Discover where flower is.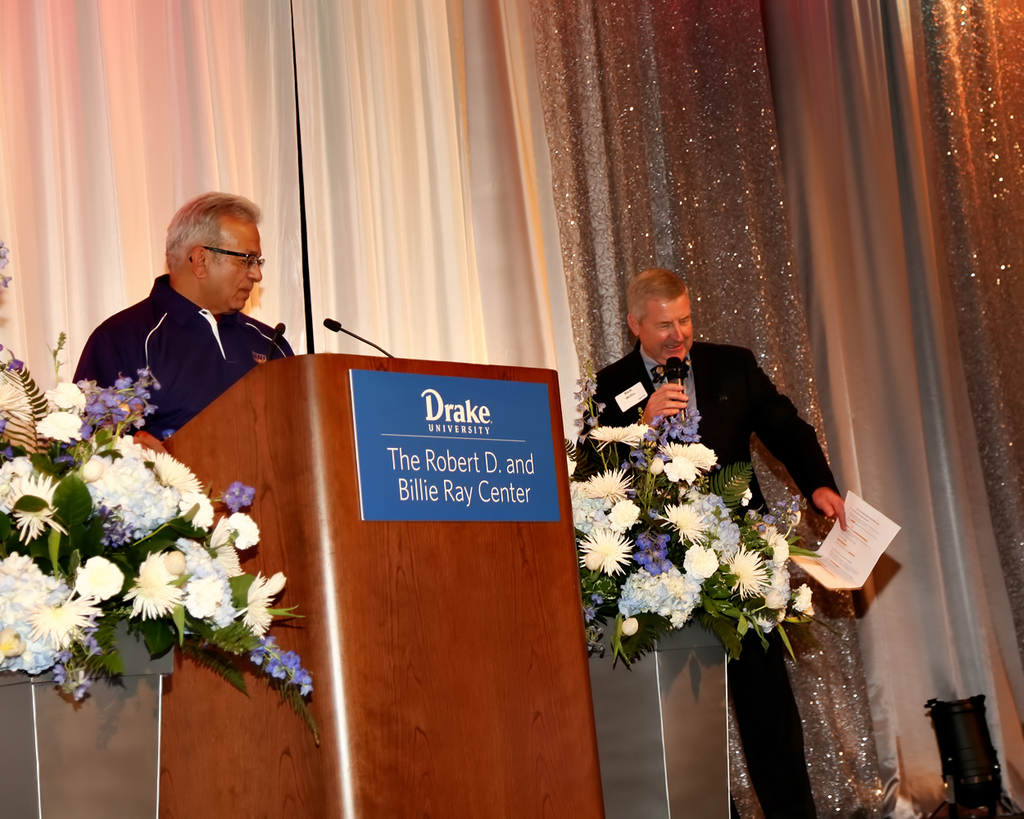
Discovered at l=582, t=420, r=798, b=631.
